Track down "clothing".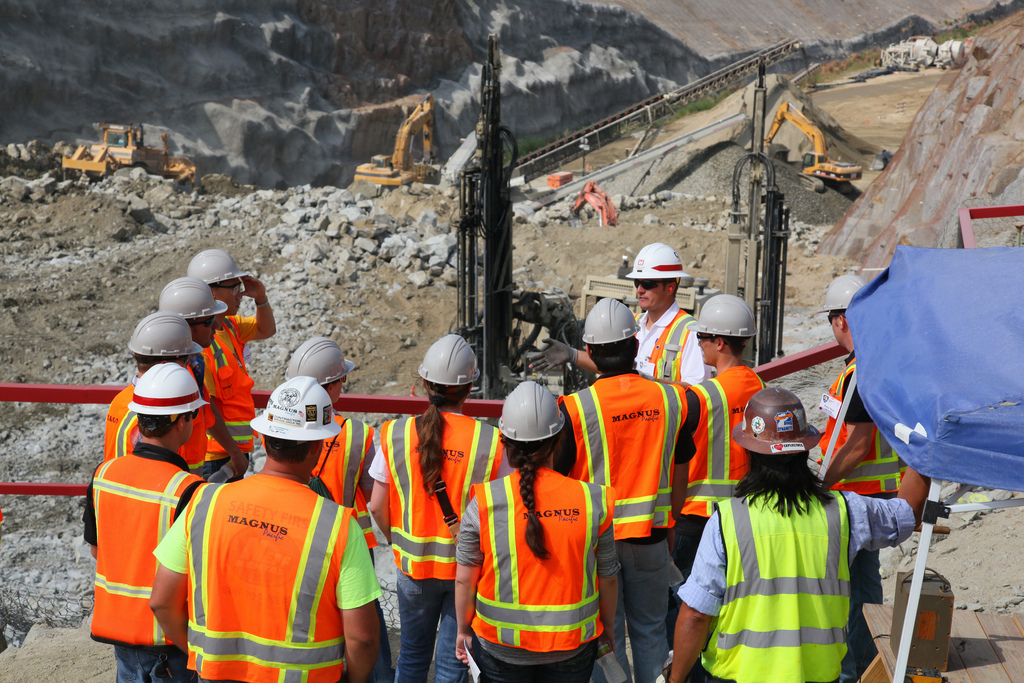
Tracked to locate(370, 411, 522, 682).
